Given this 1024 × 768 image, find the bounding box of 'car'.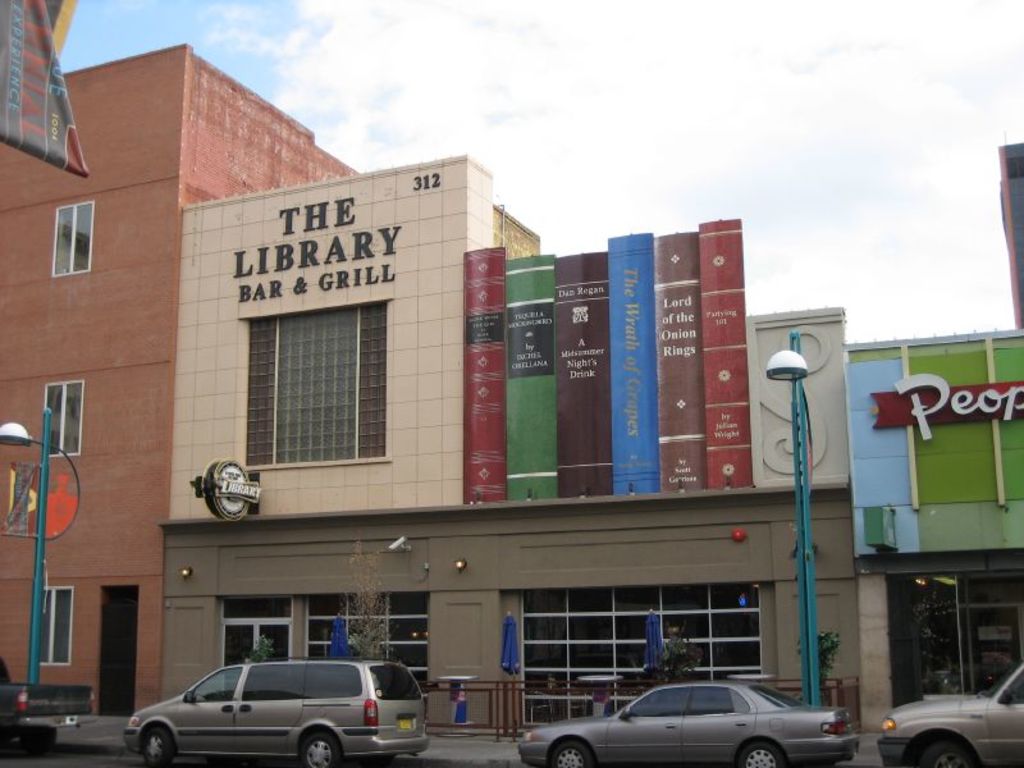
select_region(123, 658, 415, 759).
